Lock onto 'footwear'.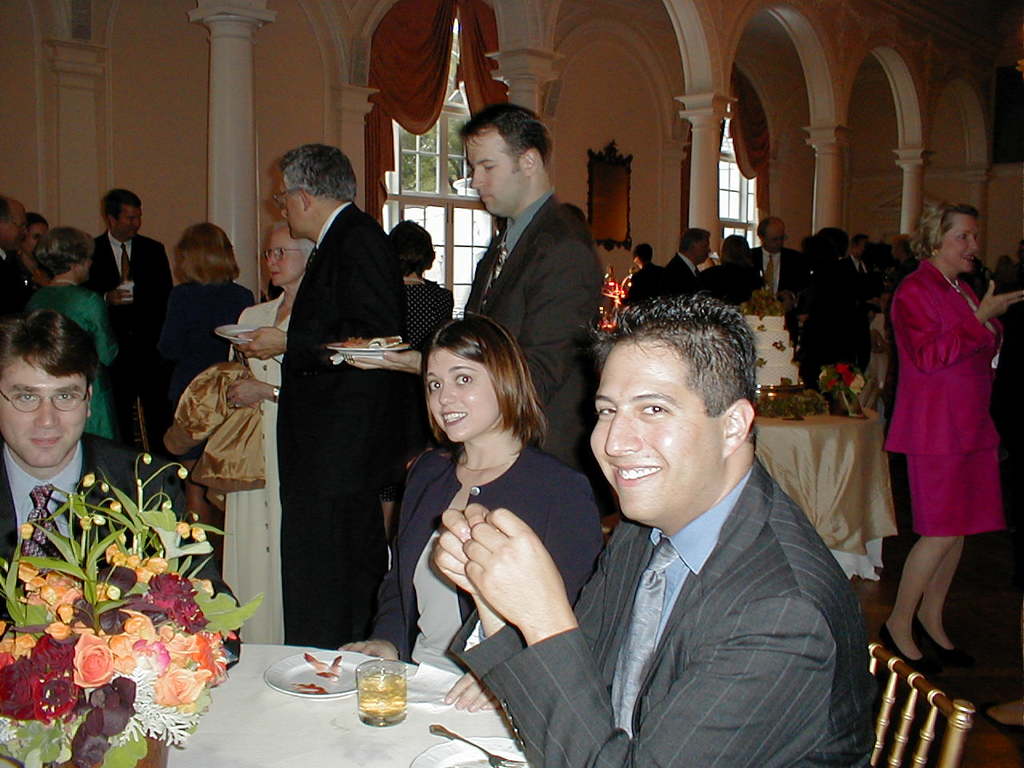
Locked: 878/619/933/682.
